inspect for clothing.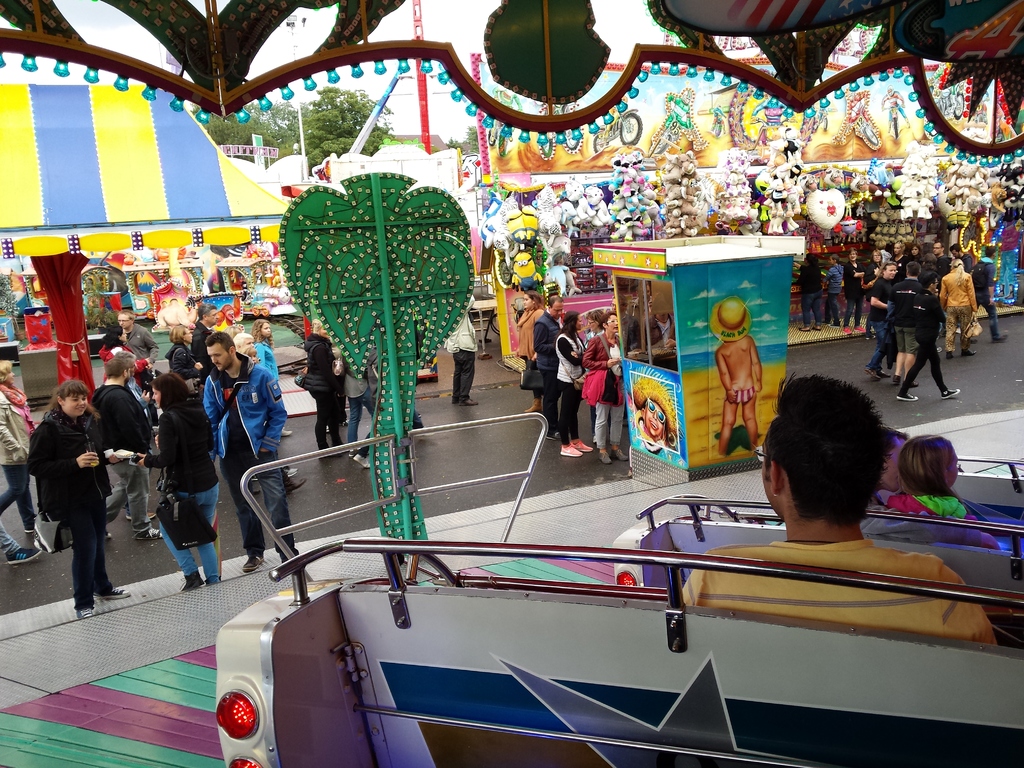
Inspection: x1=555 y1=333 x2=584 y2=440.
